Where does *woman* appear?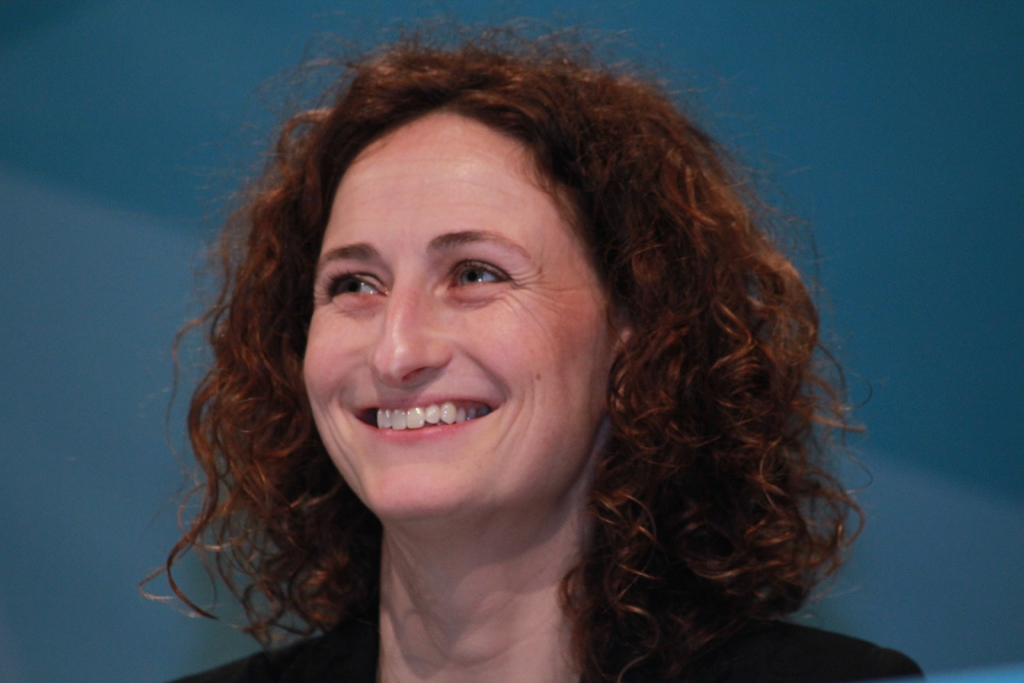
Appears at [129,41,922,681].
